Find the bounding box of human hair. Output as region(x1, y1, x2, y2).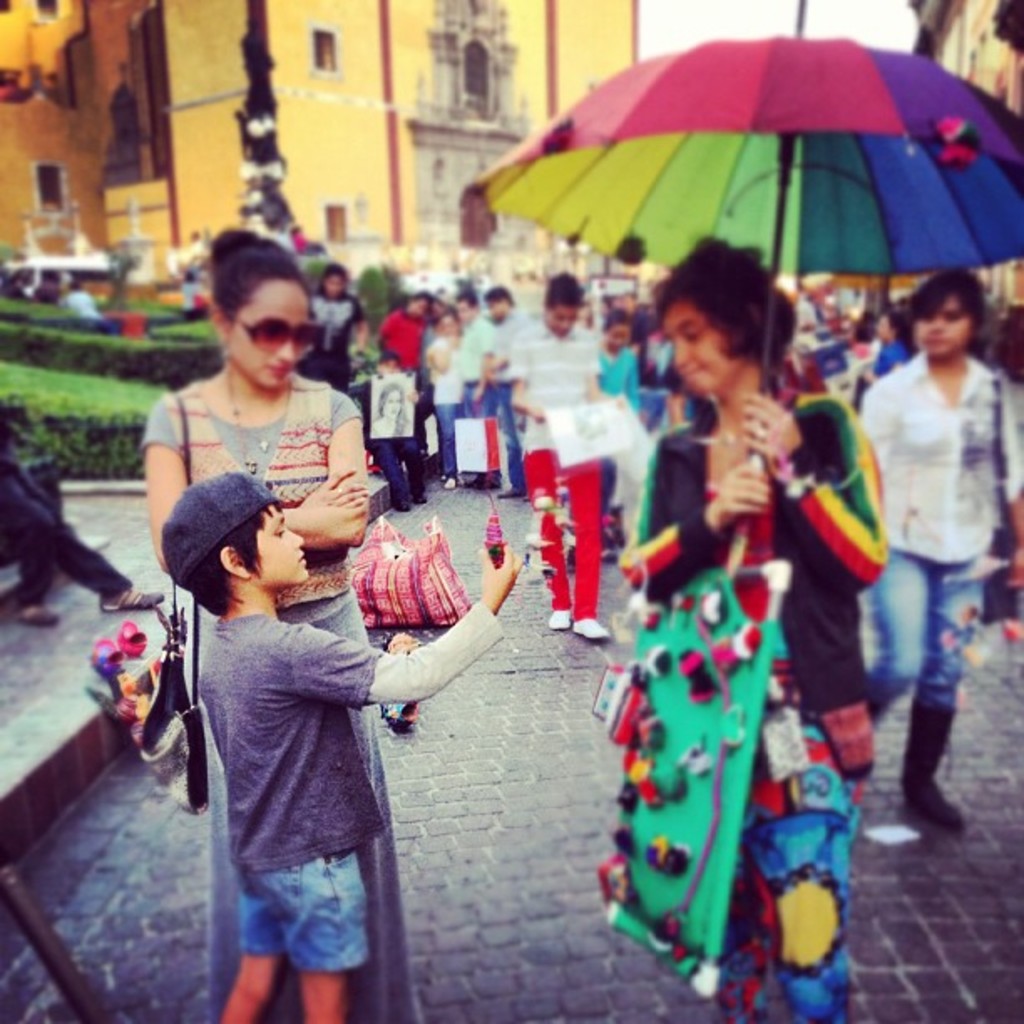
region(156, 490, 310, 621).
